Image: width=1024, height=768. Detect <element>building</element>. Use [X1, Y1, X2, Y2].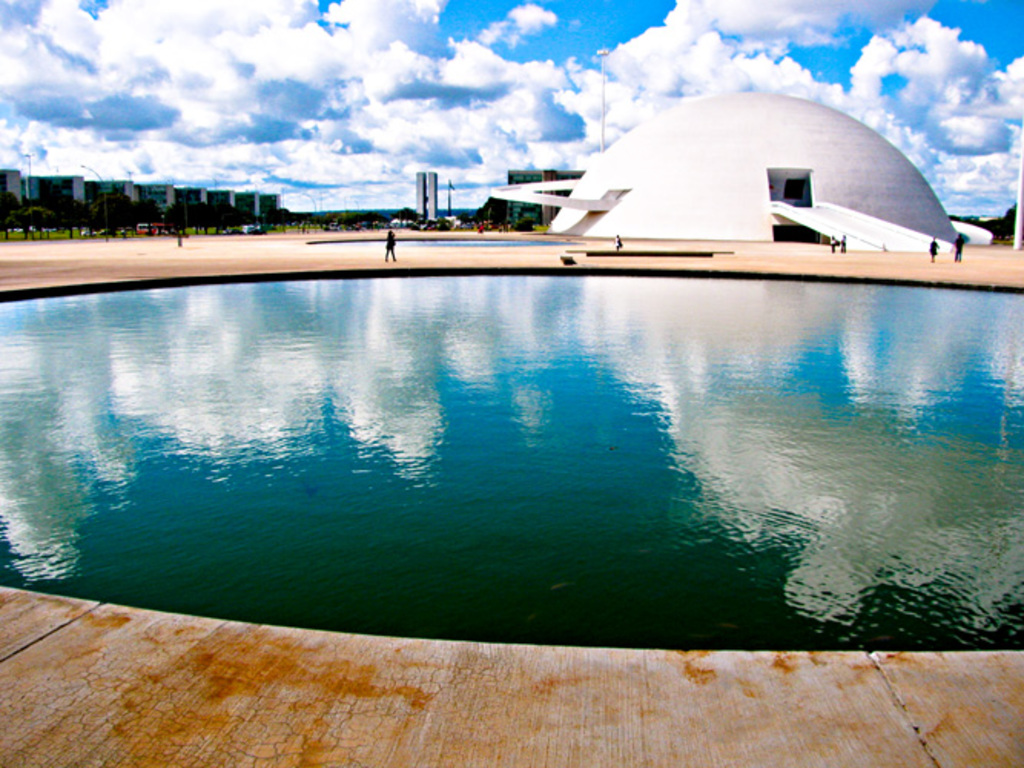
[504, 167, 586, 226].
